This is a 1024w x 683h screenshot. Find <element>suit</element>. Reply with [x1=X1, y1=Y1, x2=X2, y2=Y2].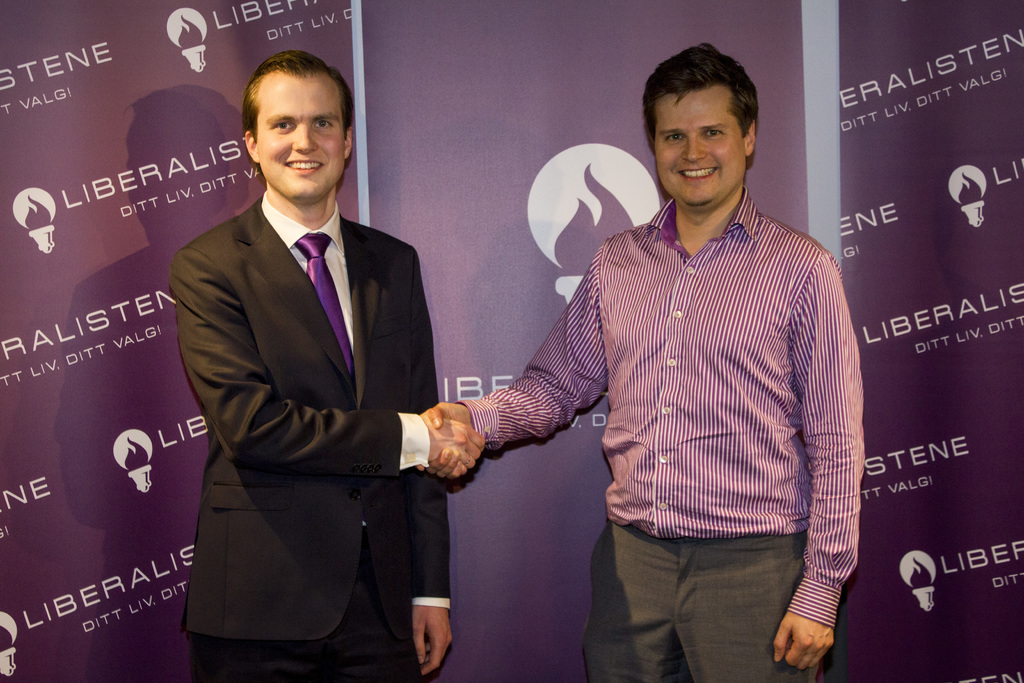
[x1=166, y1=90, x2=477, y2=680].
